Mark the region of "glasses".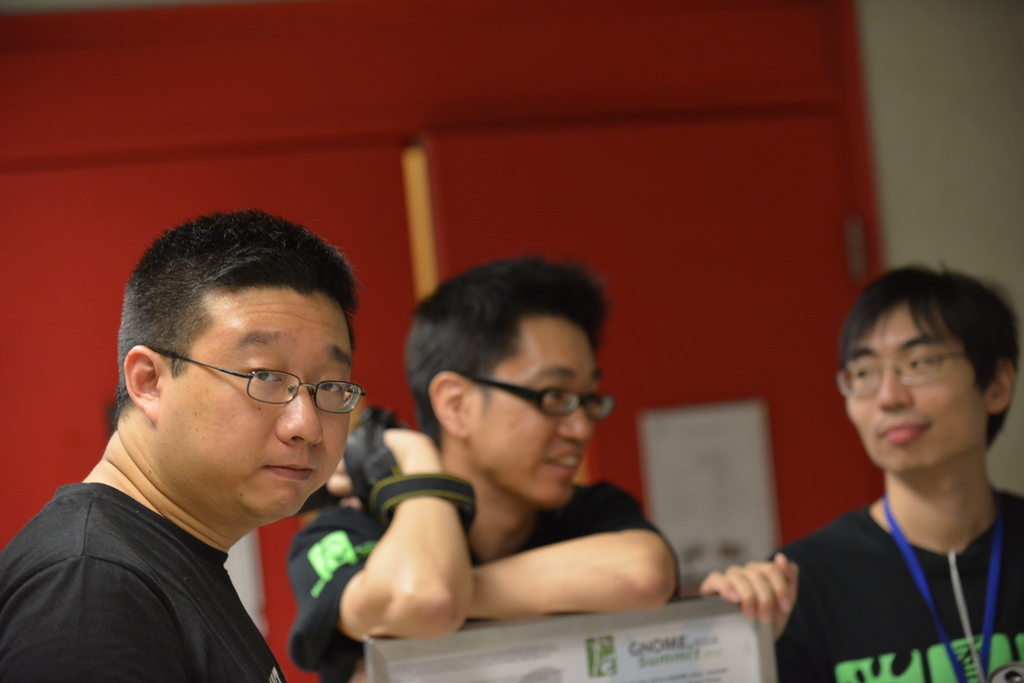
Region: {"x1": 834, "y1": 346, "x2": 968, "y2": 403}.
